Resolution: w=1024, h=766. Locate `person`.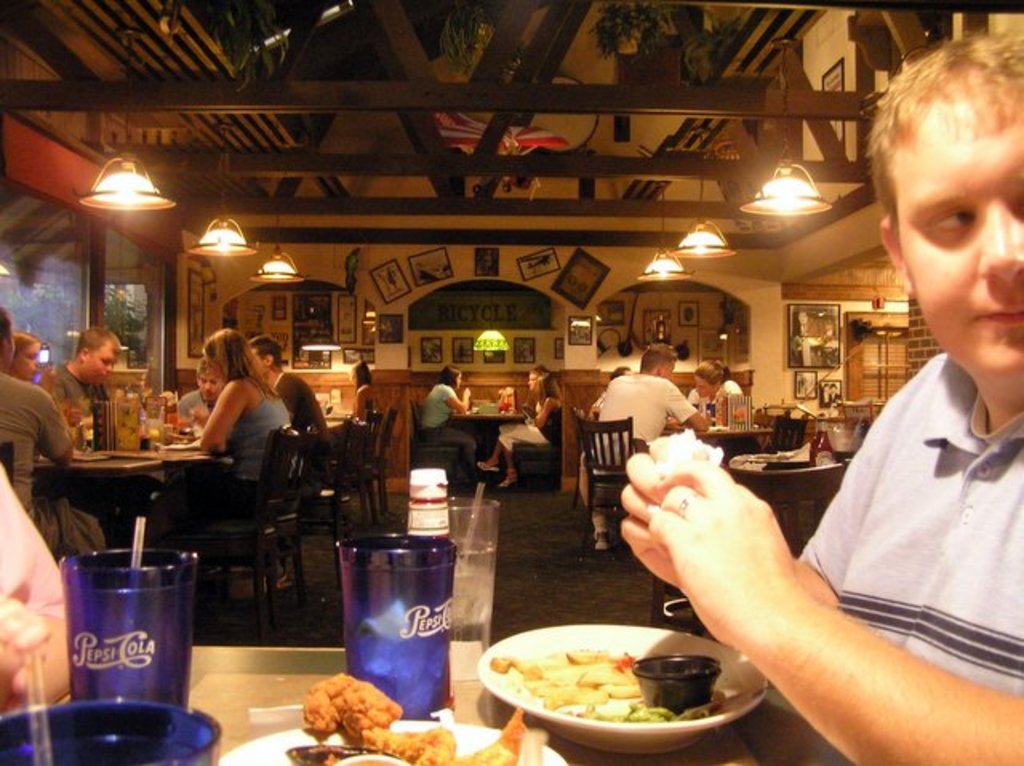
left=734, top=64, right=1023, bottom=765.
